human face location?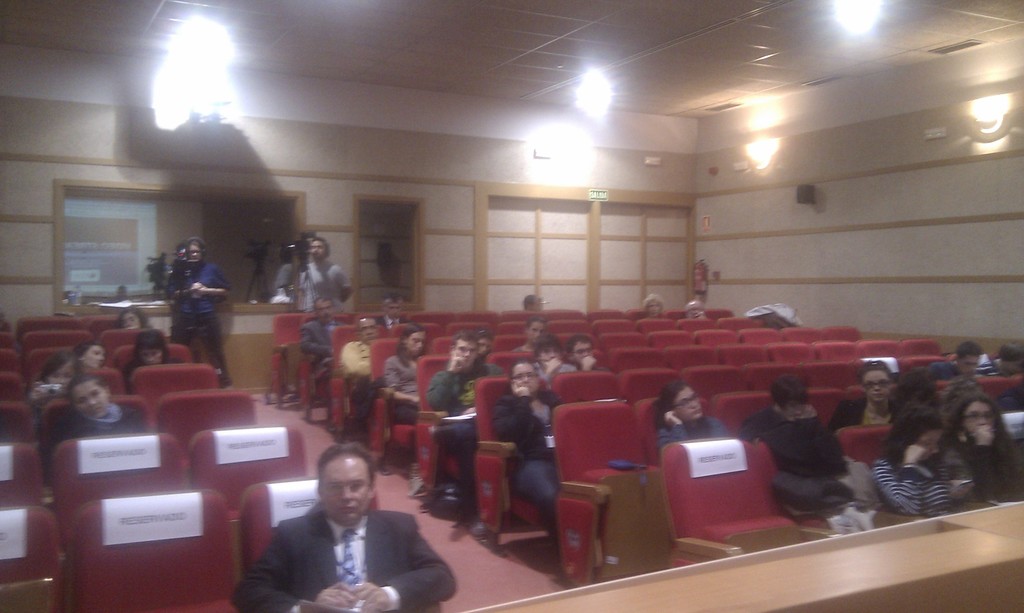
{"x1": 53, "y1": 363, "x2": 69, "y2": 390}
